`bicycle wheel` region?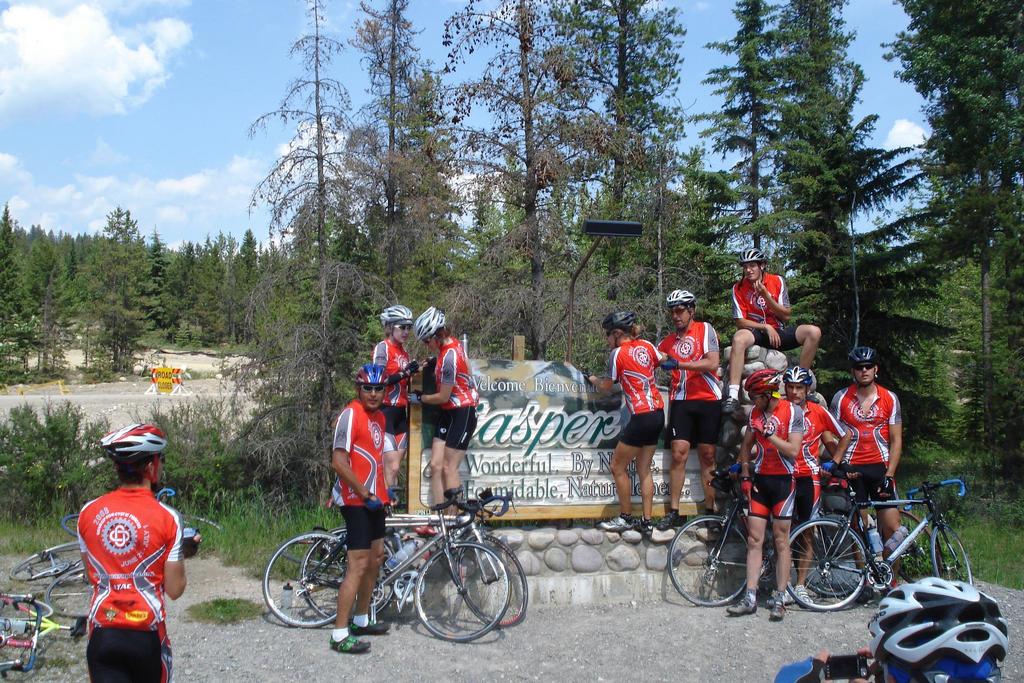
locate(7, 544, 81, 582)
